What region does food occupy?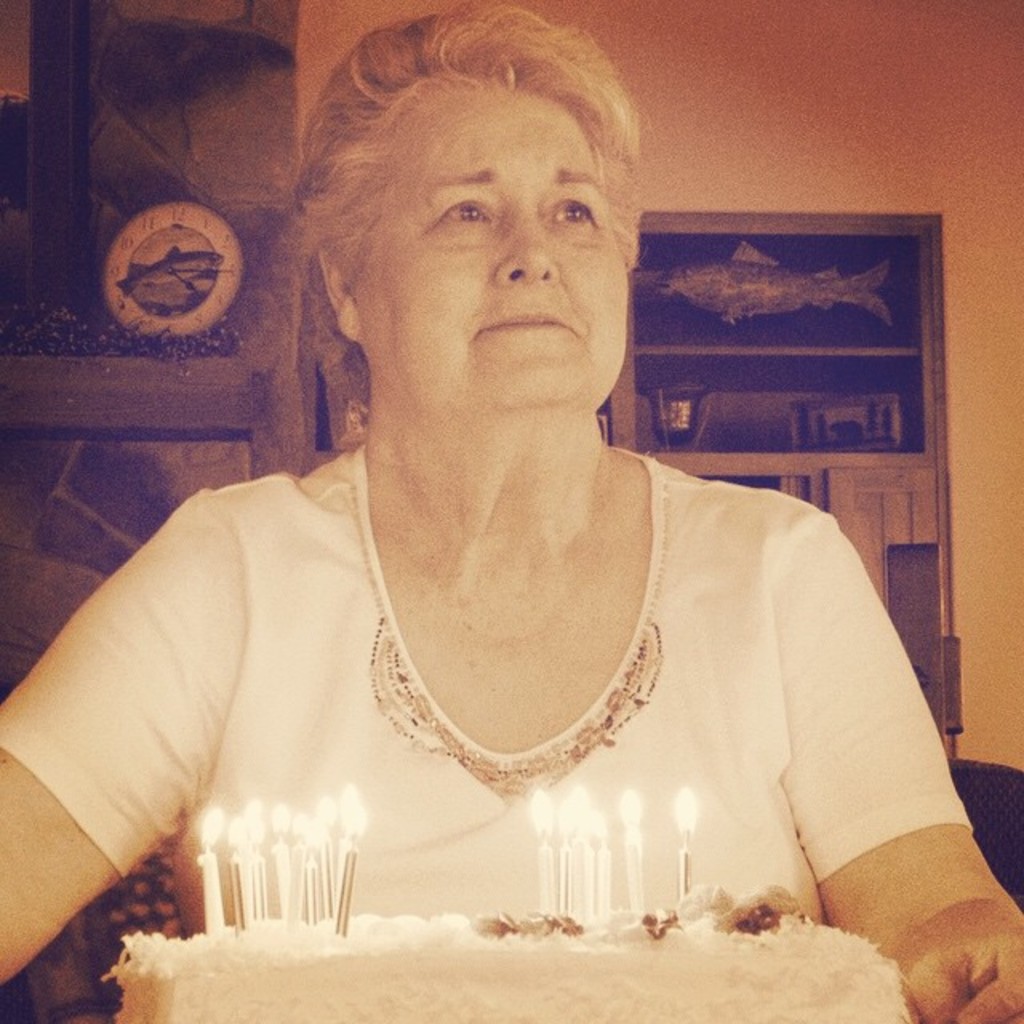
region(99, 914, 904, 1018).
